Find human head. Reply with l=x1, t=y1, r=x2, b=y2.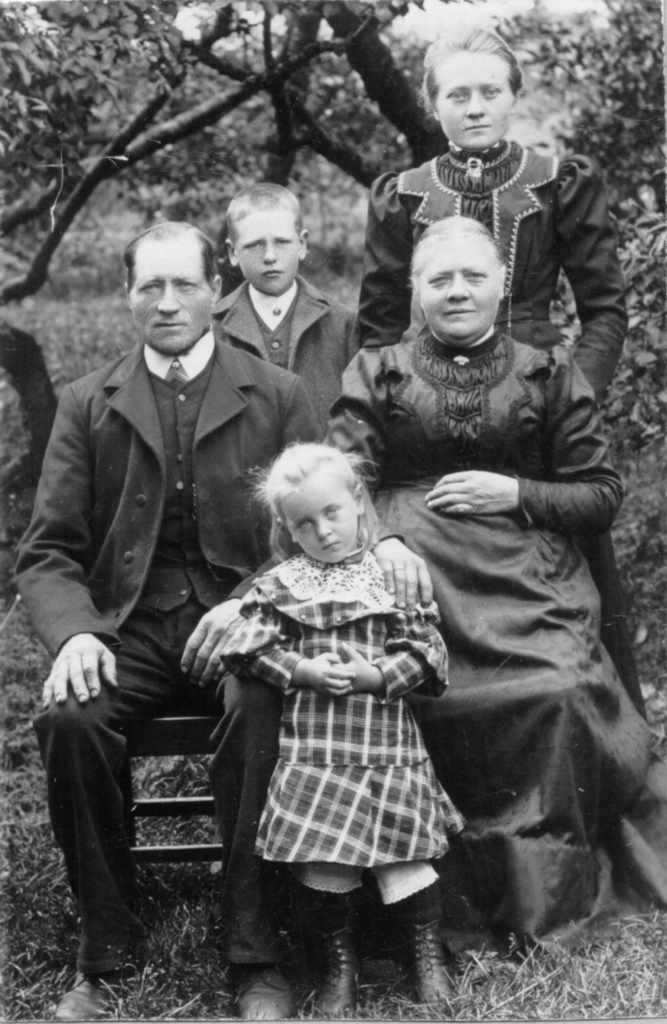
l=128, t=225, r=220, b=357.
